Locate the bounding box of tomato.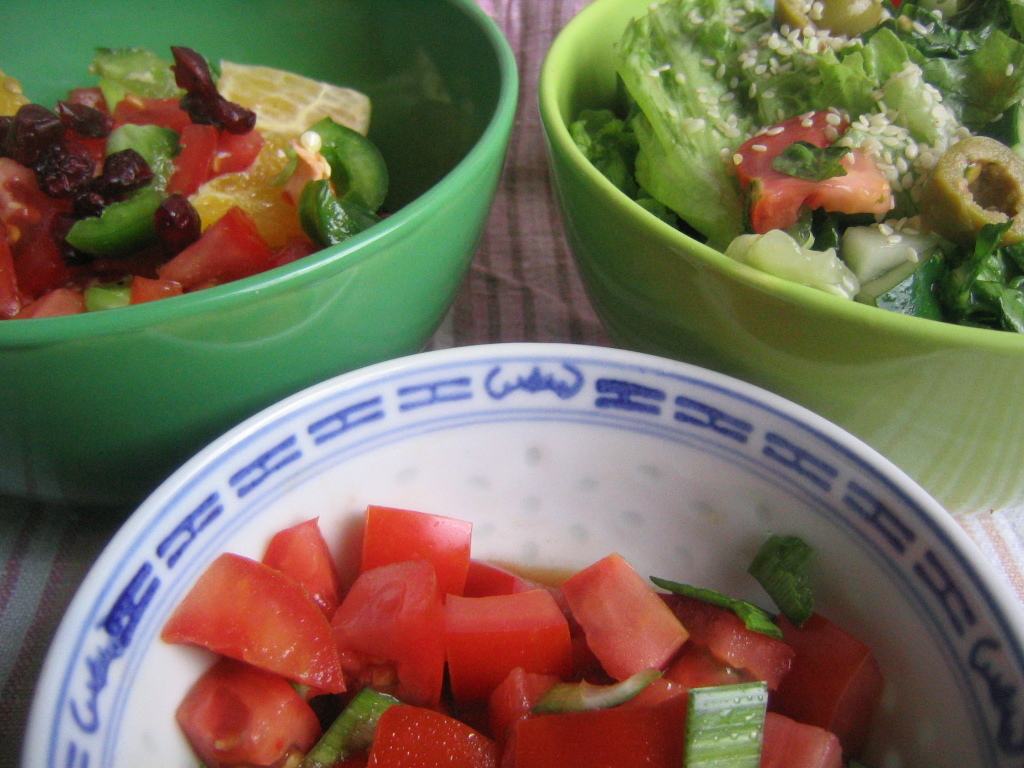
Bounding box: box=[152, 206, 289, 297].
